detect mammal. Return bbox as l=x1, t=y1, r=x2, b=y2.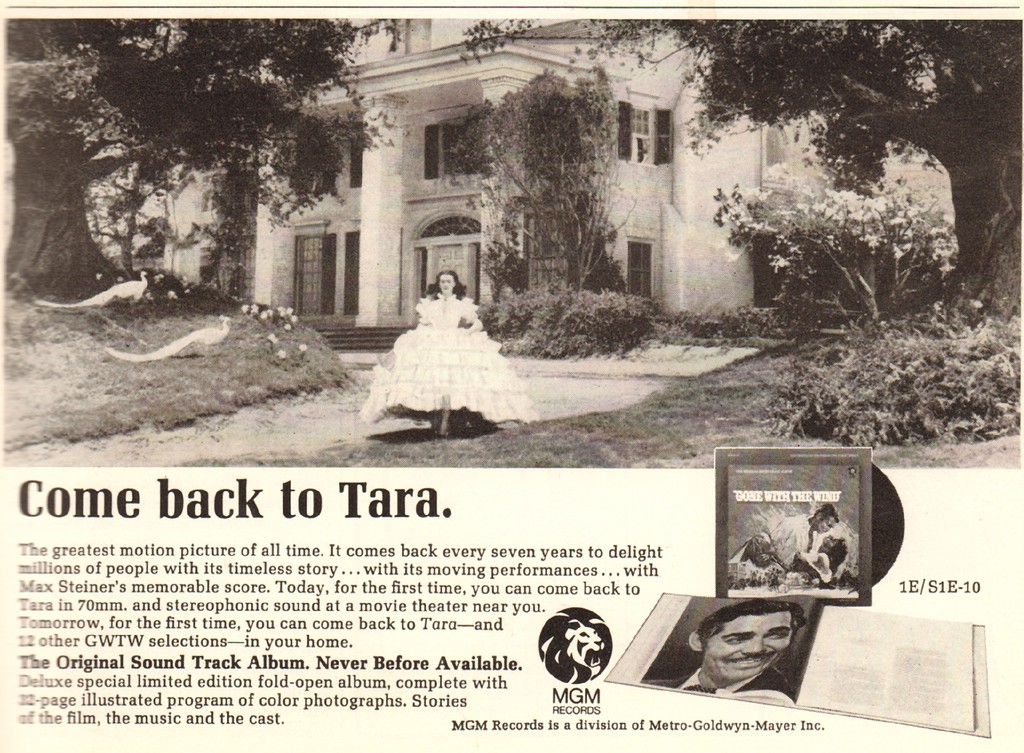
l=535, t=616, r=612, b=685.
